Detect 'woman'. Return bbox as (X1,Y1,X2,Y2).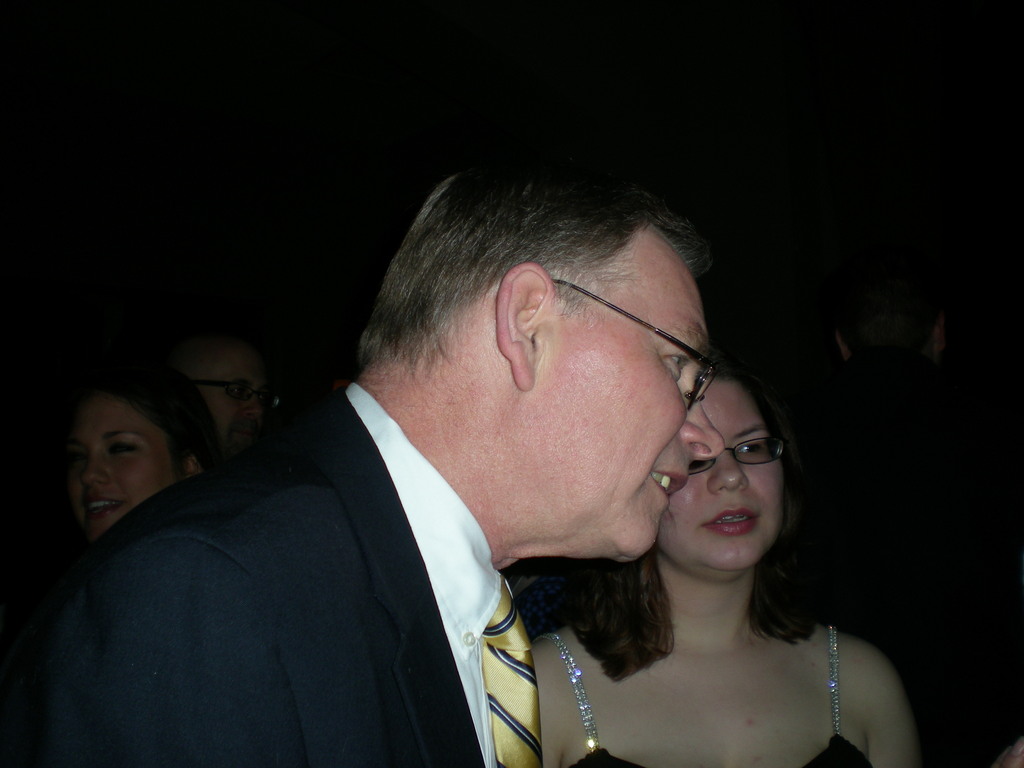
(461,323,928,764).
